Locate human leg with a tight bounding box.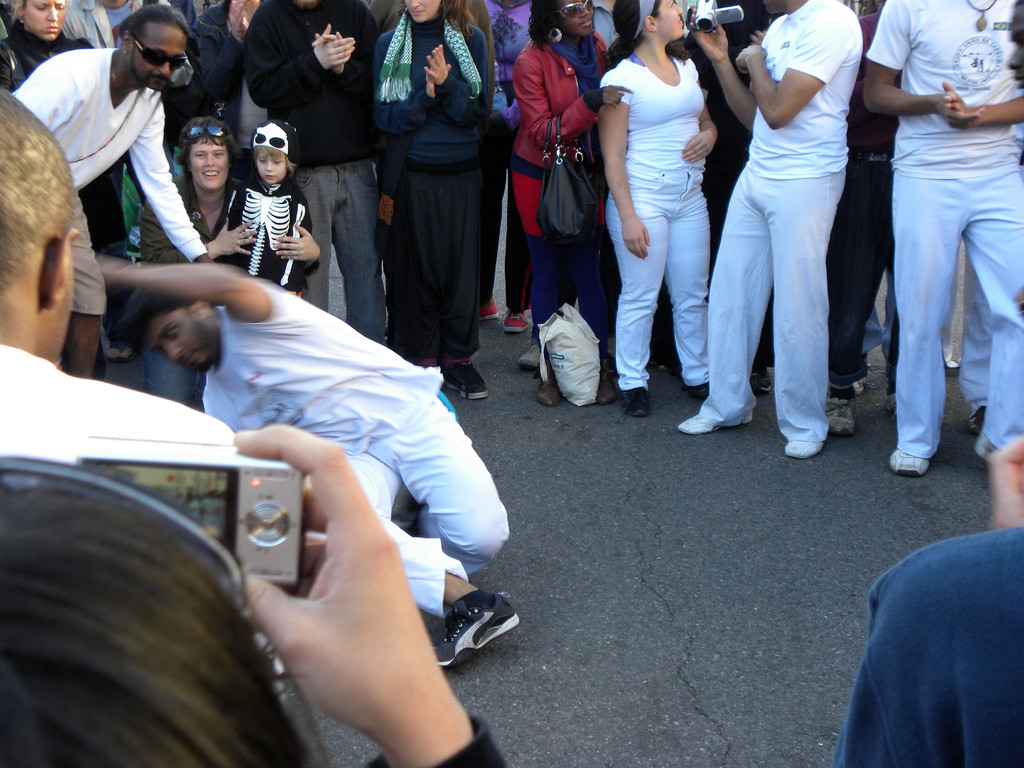
(830, 157, 893, 428).
